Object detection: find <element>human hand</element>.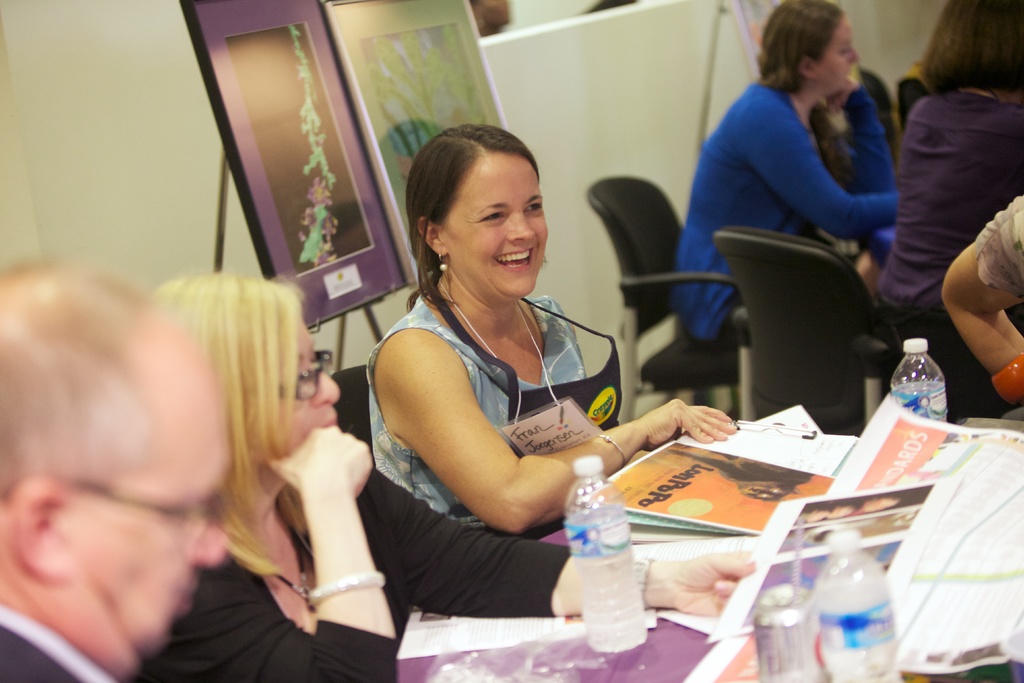
box=[854, 249, 883, 298].
